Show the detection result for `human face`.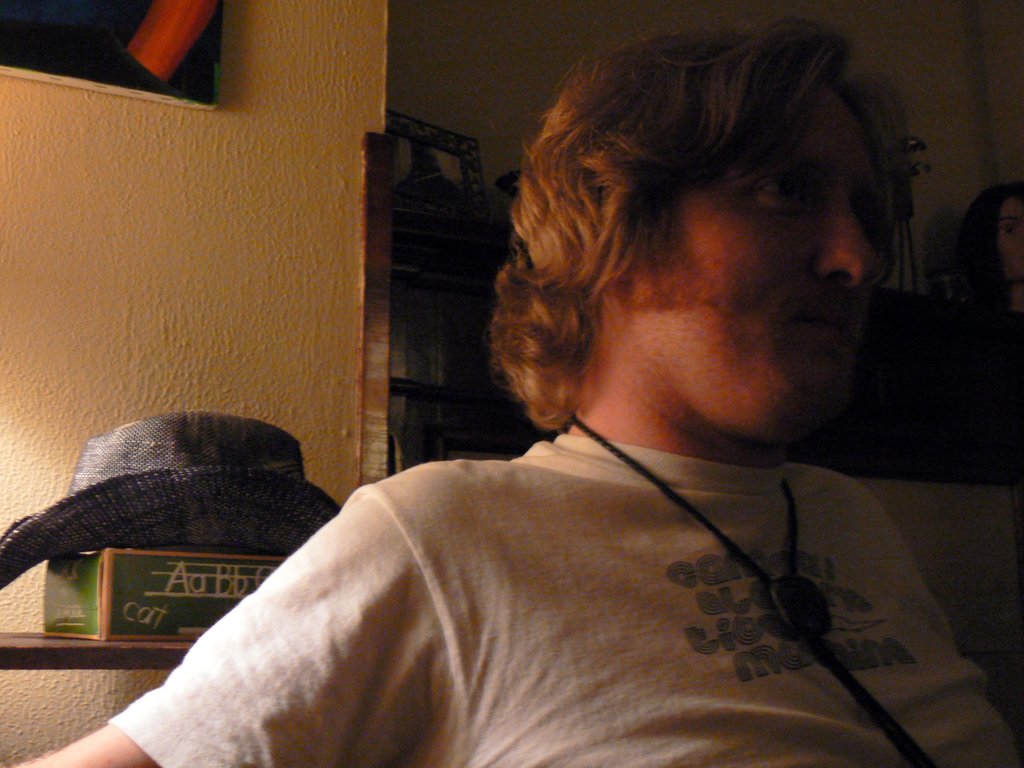
bbox=[622, 76, 886, 429].
